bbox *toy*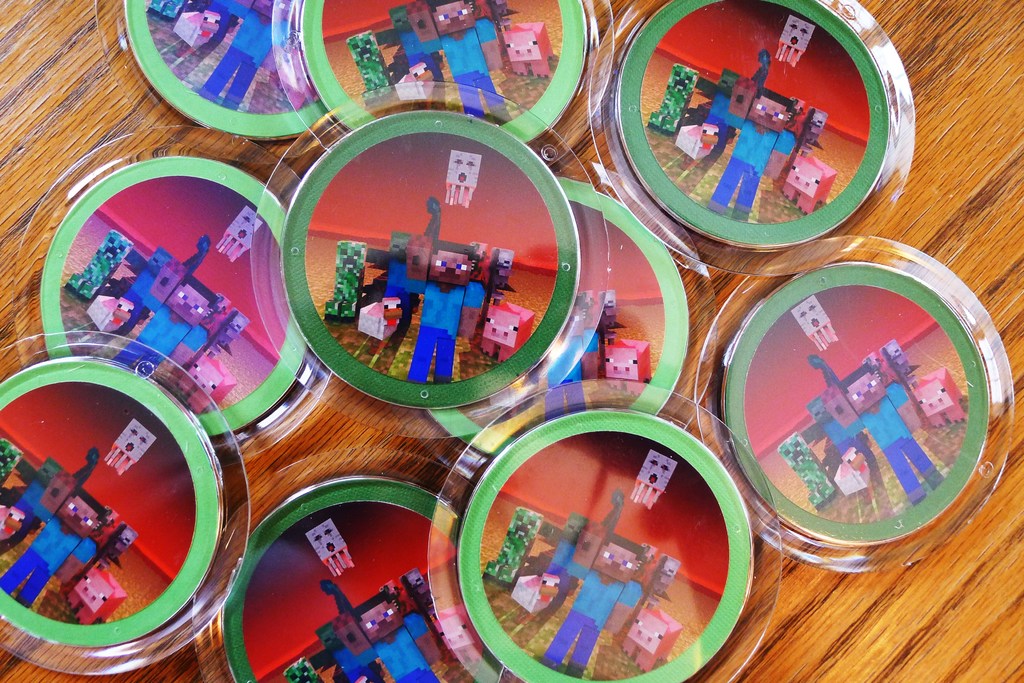
(535, 512, 590, 628)
